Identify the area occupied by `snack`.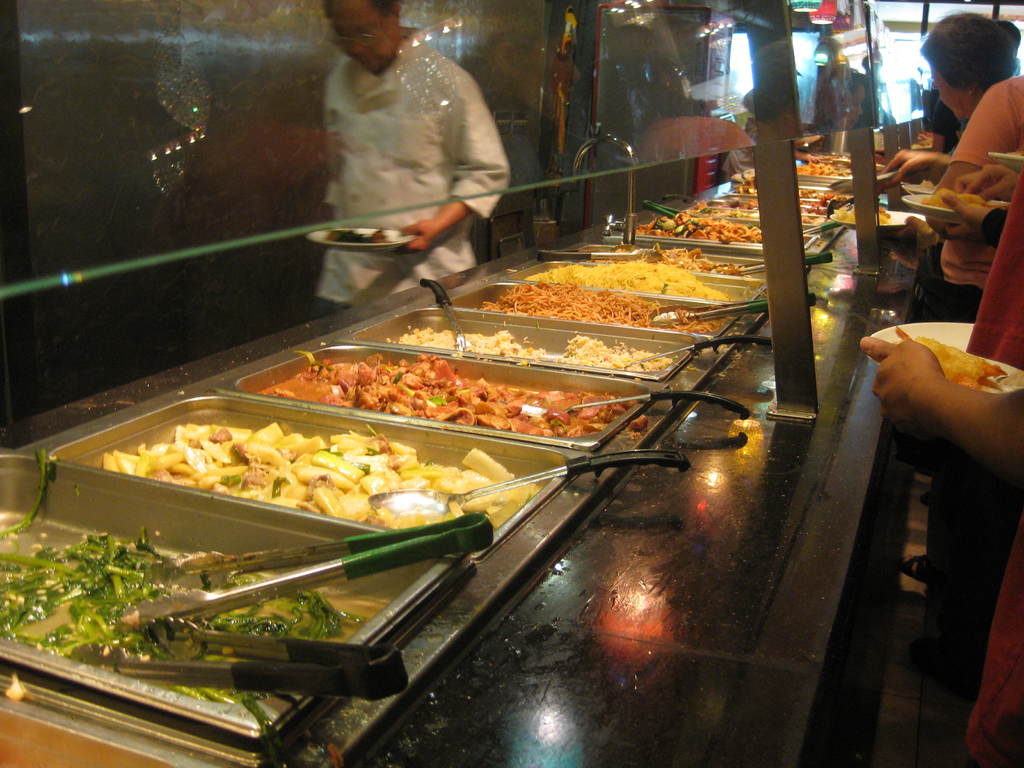
Area: bbox=[114, 416, 478, 548].
